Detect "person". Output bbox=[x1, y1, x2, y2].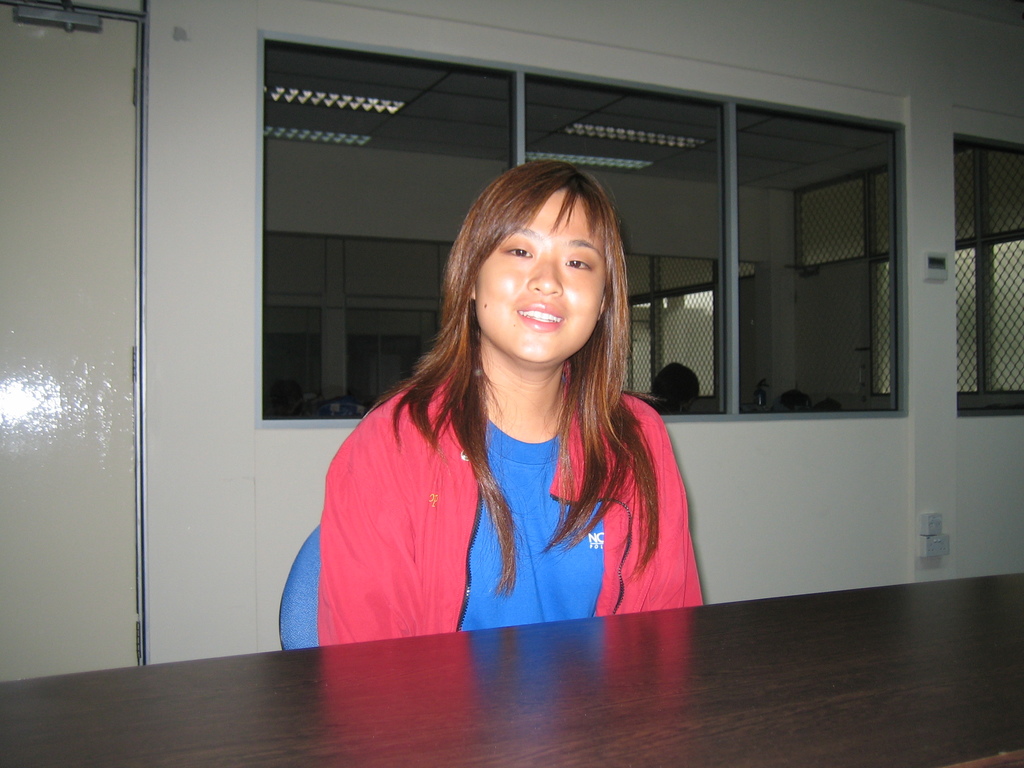
bbox=[301, 145, 718, 668].
